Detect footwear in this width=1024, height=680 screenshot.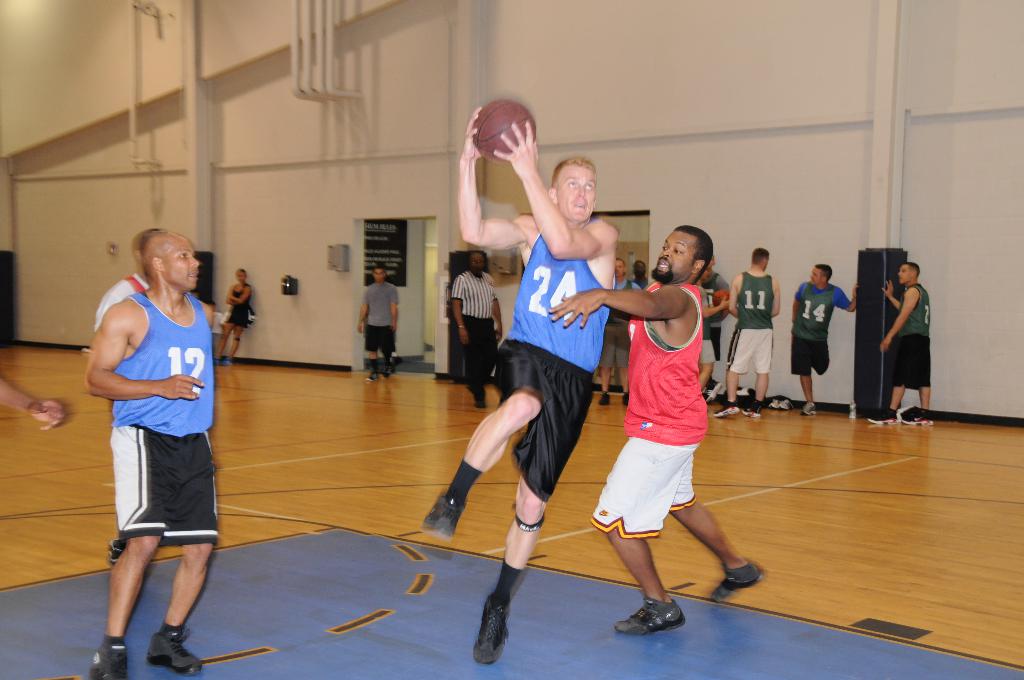
Detection: {"left": 598, "top": 392, "right": 614, "bottom": 409}.
